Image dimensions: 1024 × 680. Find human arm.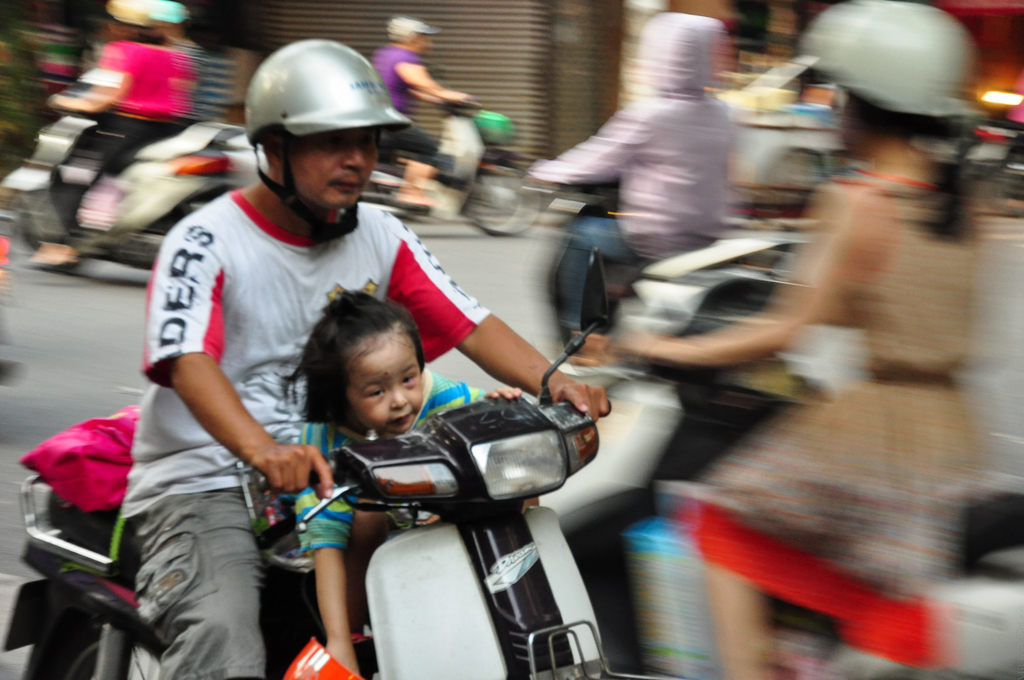
[387, 210, 609, 416].
